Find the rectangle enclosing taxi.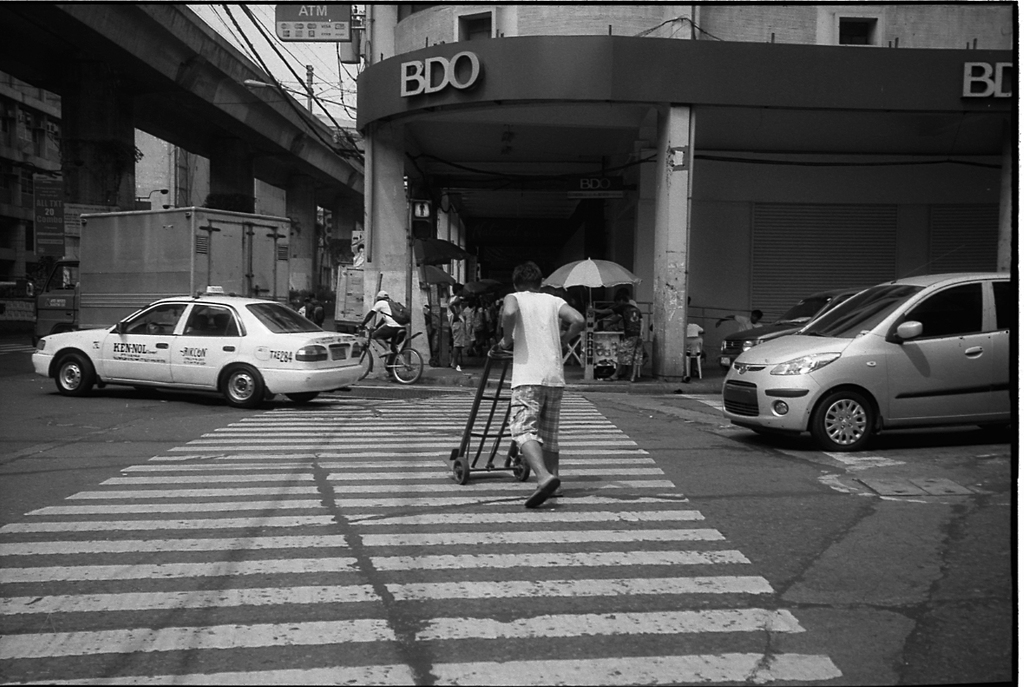
pyautogui.locateOnScreen(35, 277, 359, 396).
